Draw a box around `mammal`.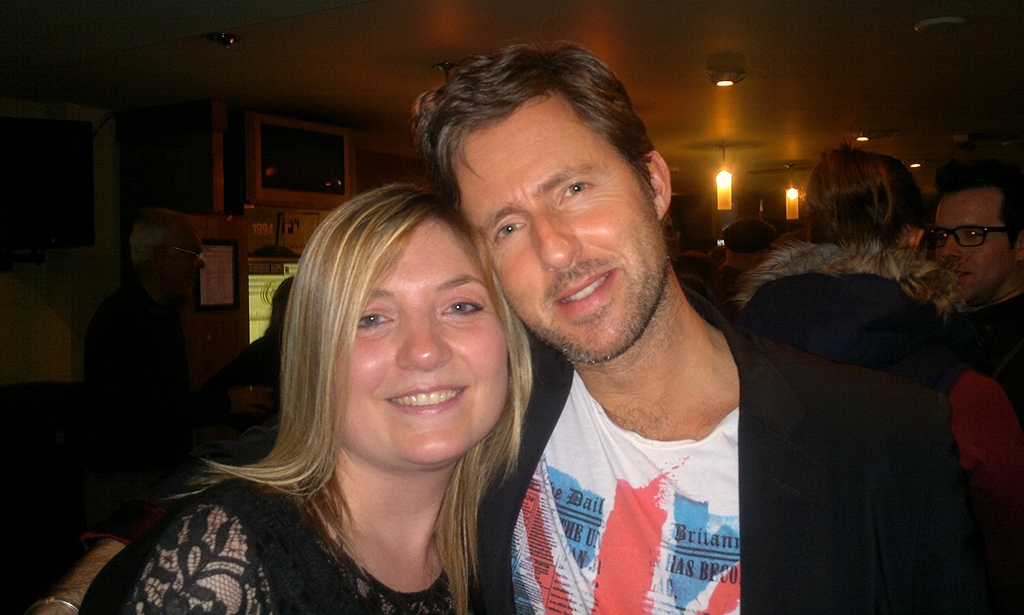
bbox=(723, 215, 785, 278).
